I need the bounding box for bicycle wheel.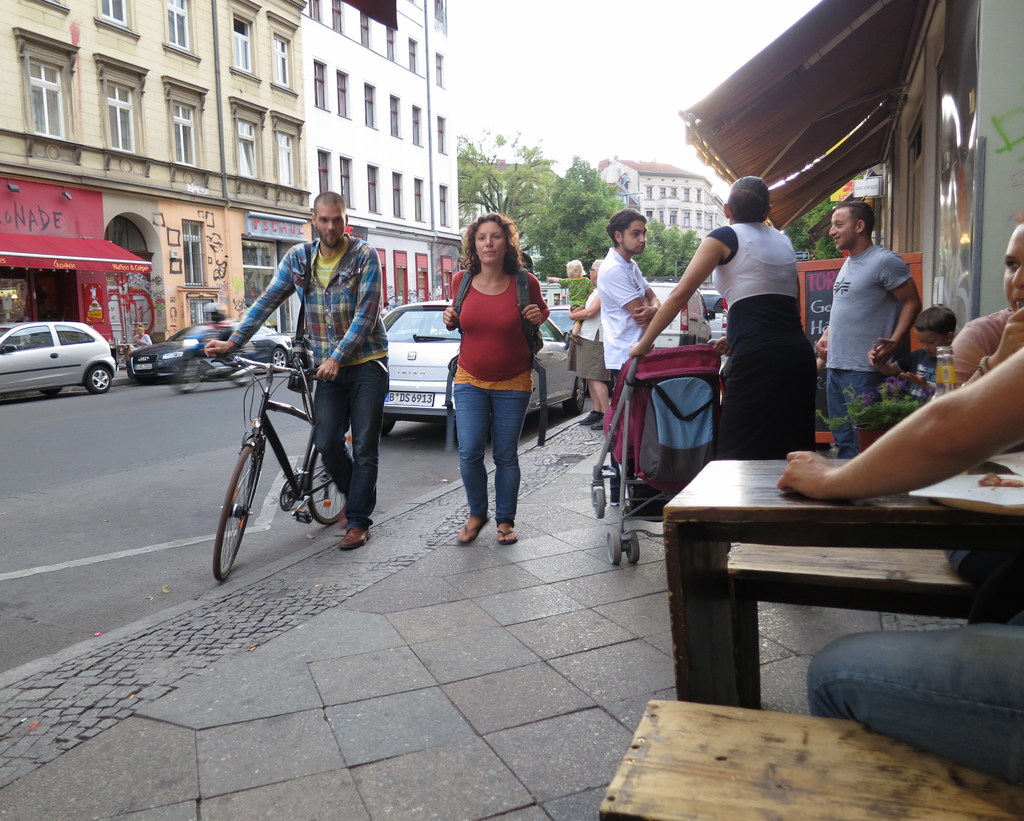
Here it is: box(307, 427, 355, 523).
